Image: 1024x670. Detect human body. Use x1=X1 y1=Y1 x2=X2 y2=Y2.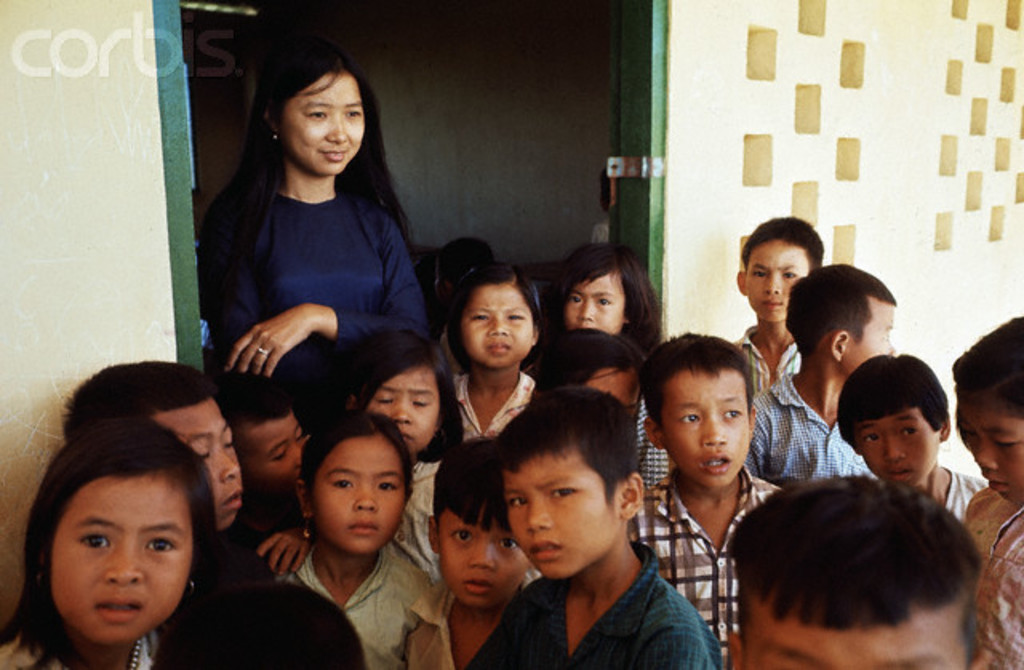
x1=0 y1=601 x2=184 y2=668.
